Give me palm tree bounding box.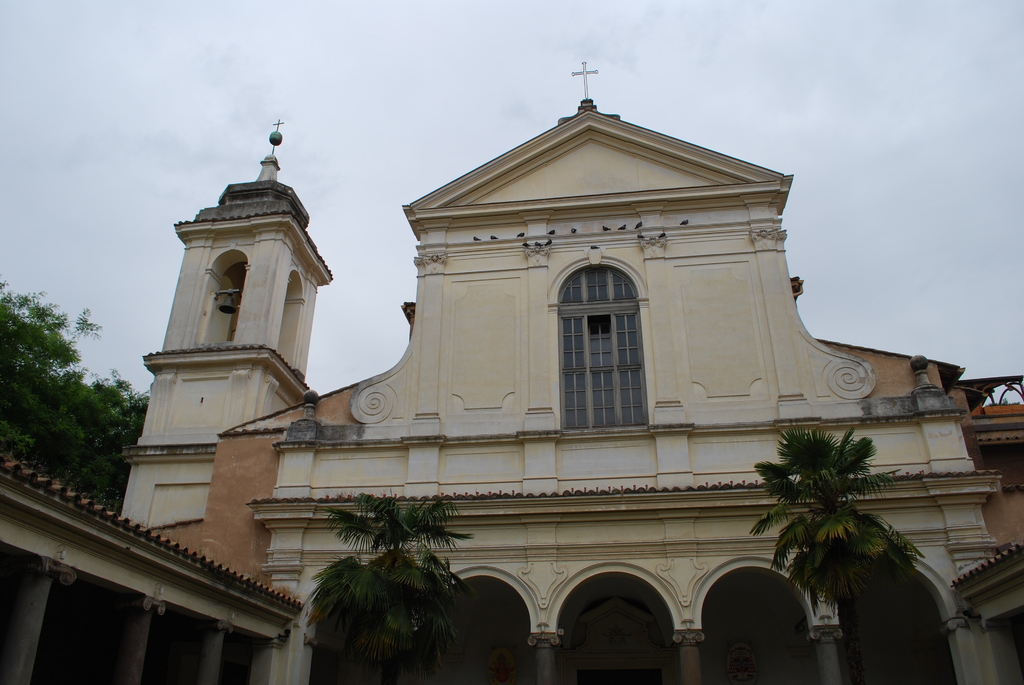
locate(299, 507, 472, 679).
